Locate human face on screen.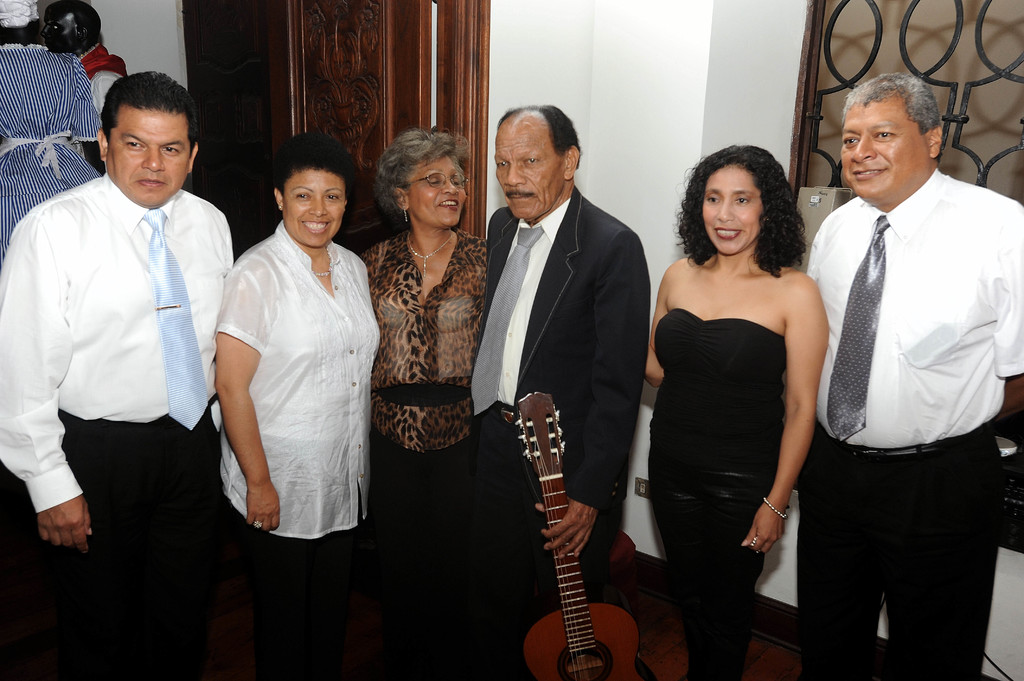
On screen at {"left": 108, "top": 104, "right": 188, "bottom": 205}.
